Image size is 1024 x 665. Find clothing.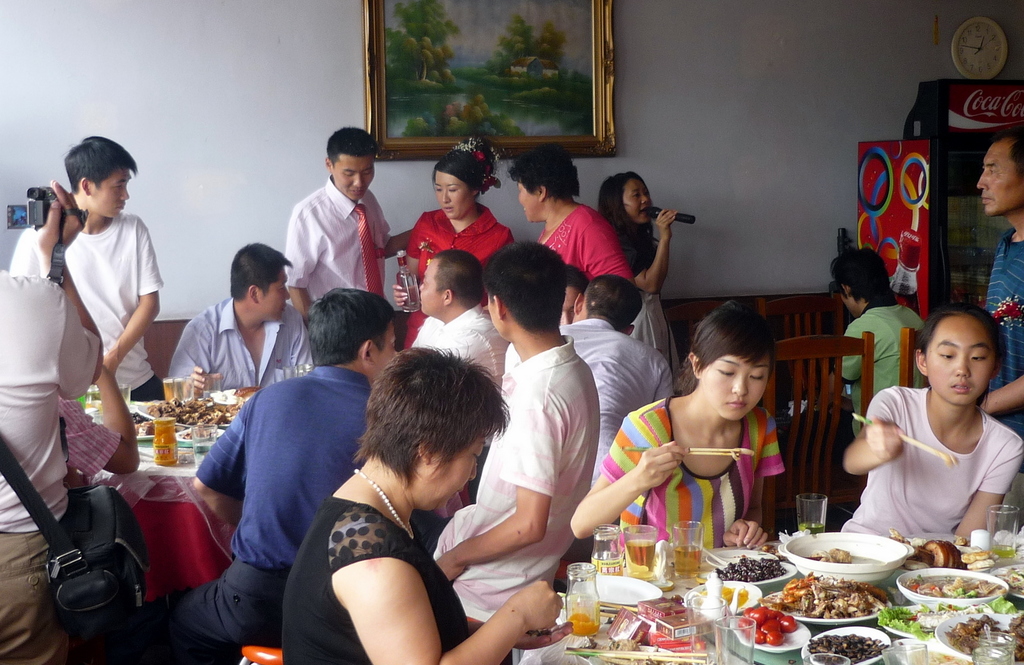
169:291:309:397.
